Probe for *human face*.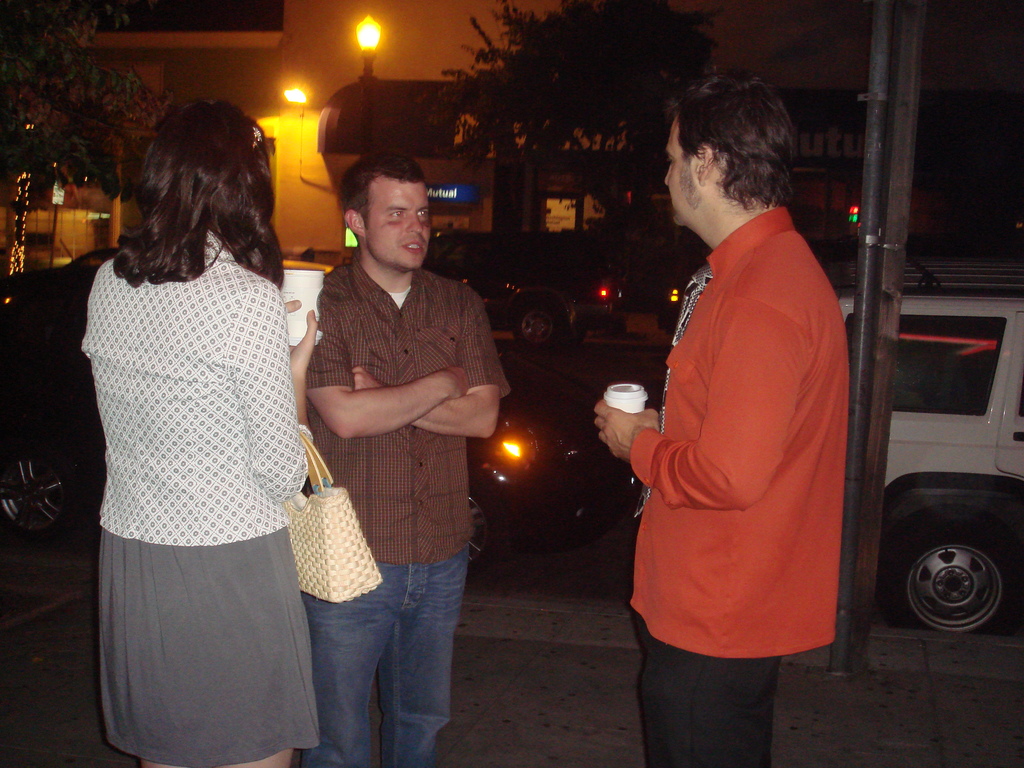
Probe result: <box>371,182,430,269</box>.
